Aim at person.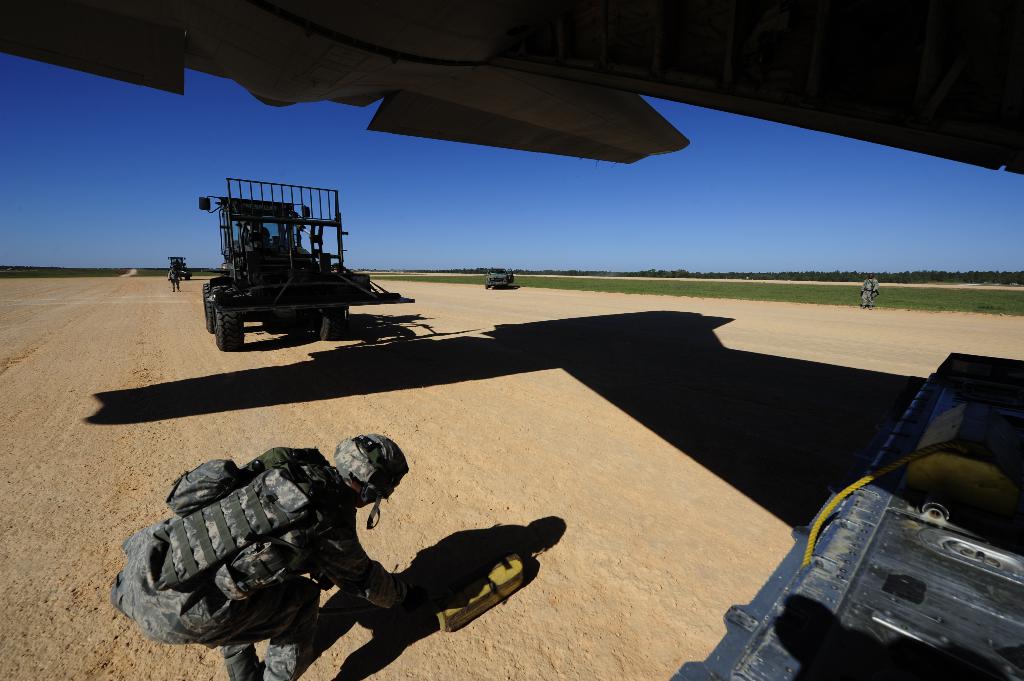
Aimed at crop(104, 435, 409, 680).
